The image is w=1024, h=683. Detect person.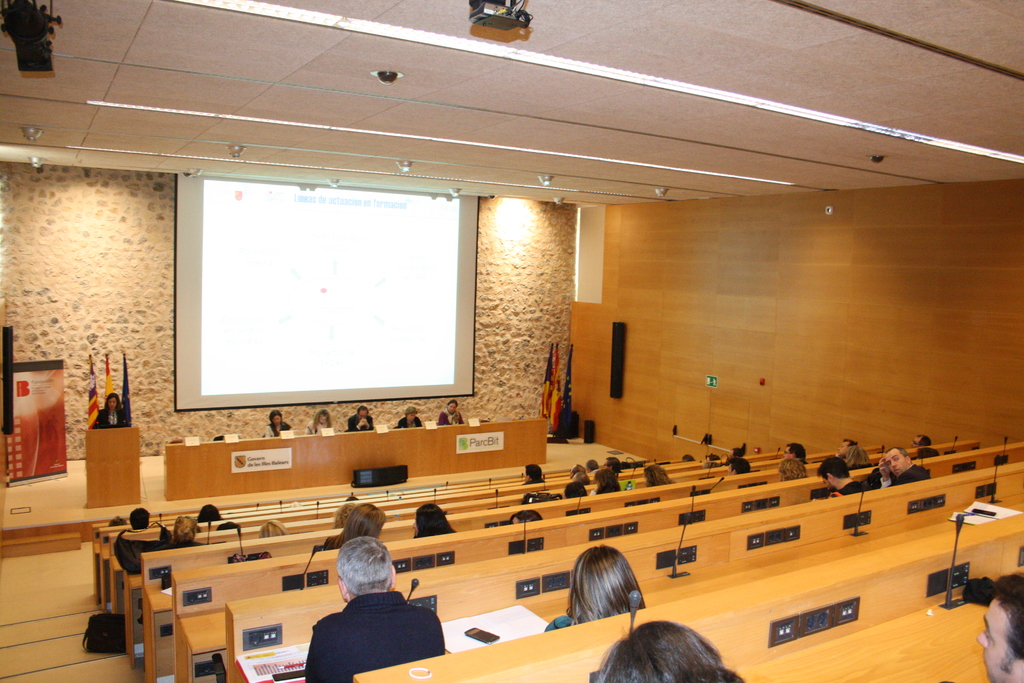
Detection: [left=561, top=480, right=585, bottom=498].
